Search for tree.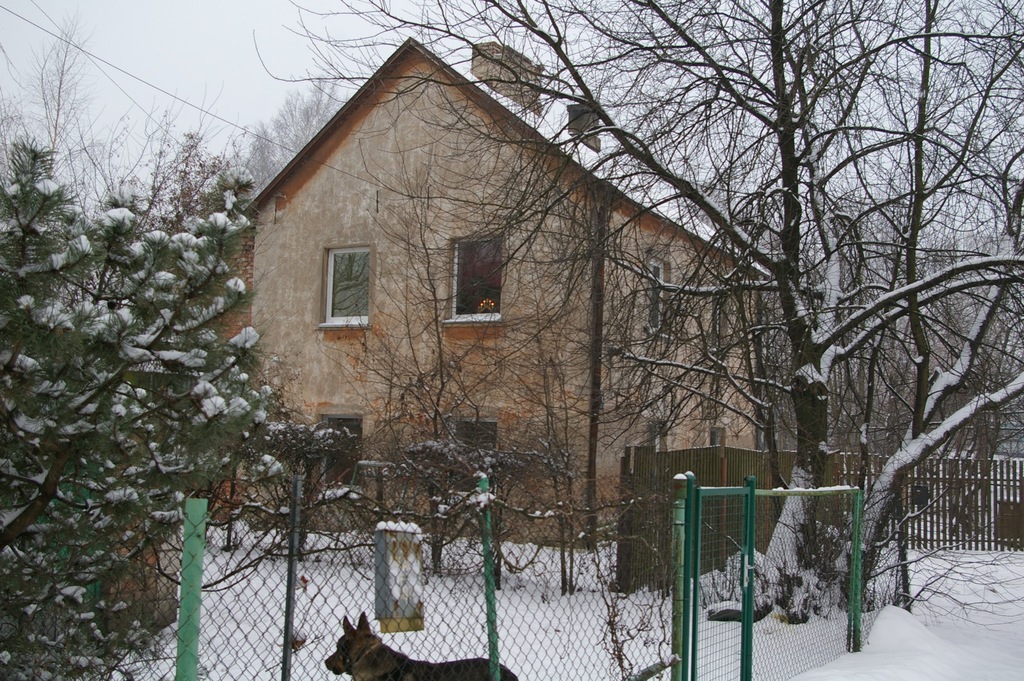
Found at <bbox>246, 75, 355, 201</bbox>.
